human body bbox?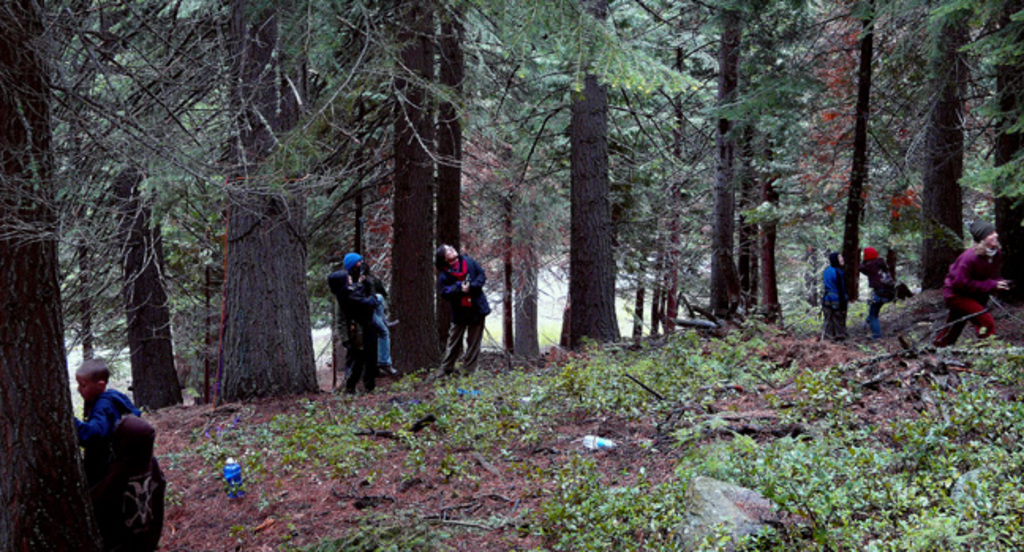
{"x1": 74, "y1": 389, "x2": 136, "y2": 536}
